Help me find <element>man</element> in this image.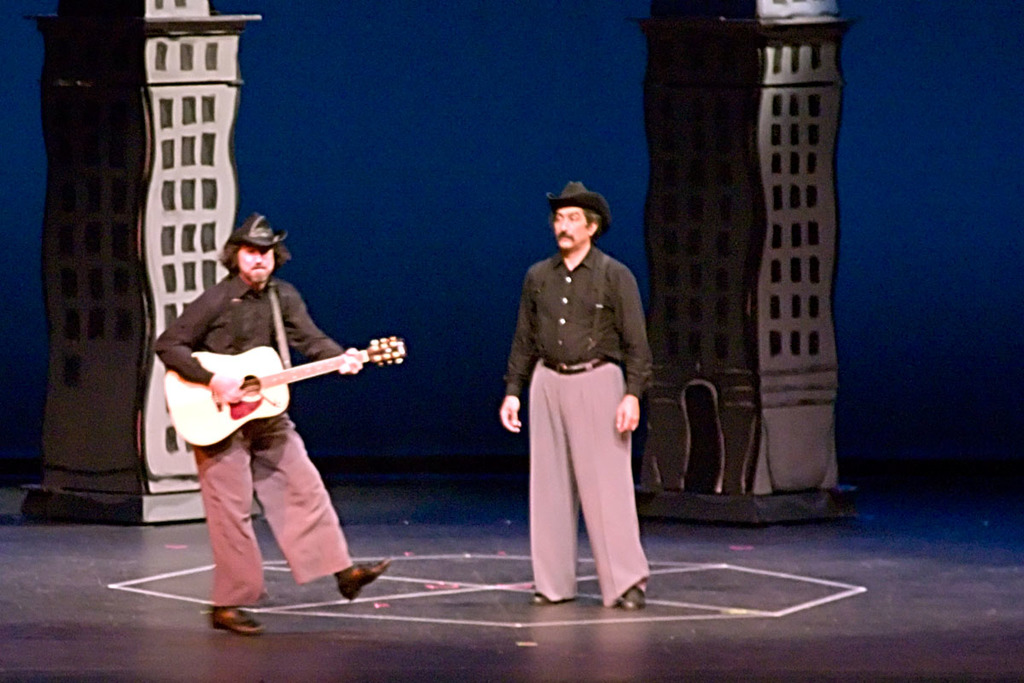
Found it: [left=495, top=181, right=664, bottom=616].
